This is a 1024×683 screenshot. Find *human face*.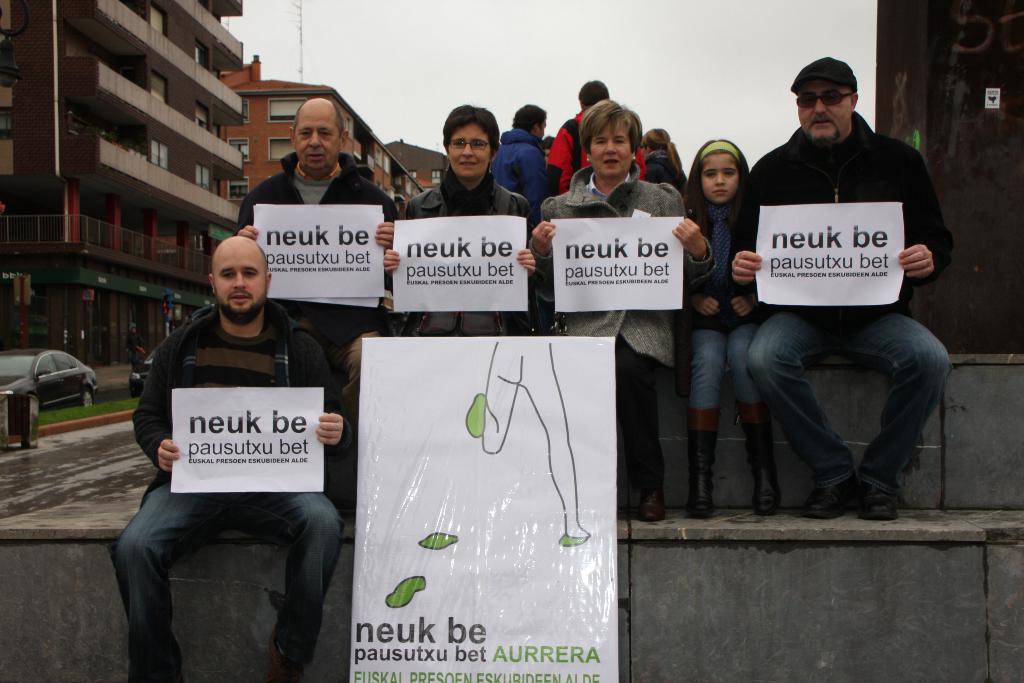
Bounding box: 699, 154, 740, 203.
